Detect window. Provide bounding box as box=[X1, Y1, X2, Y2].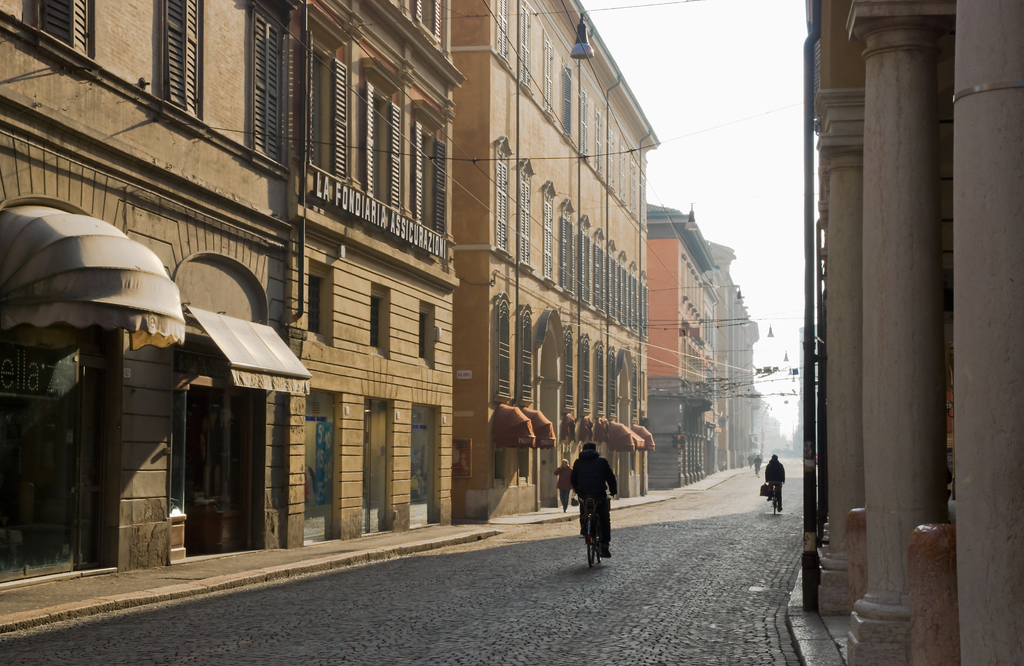
box=[13, 0, 99, 61].
